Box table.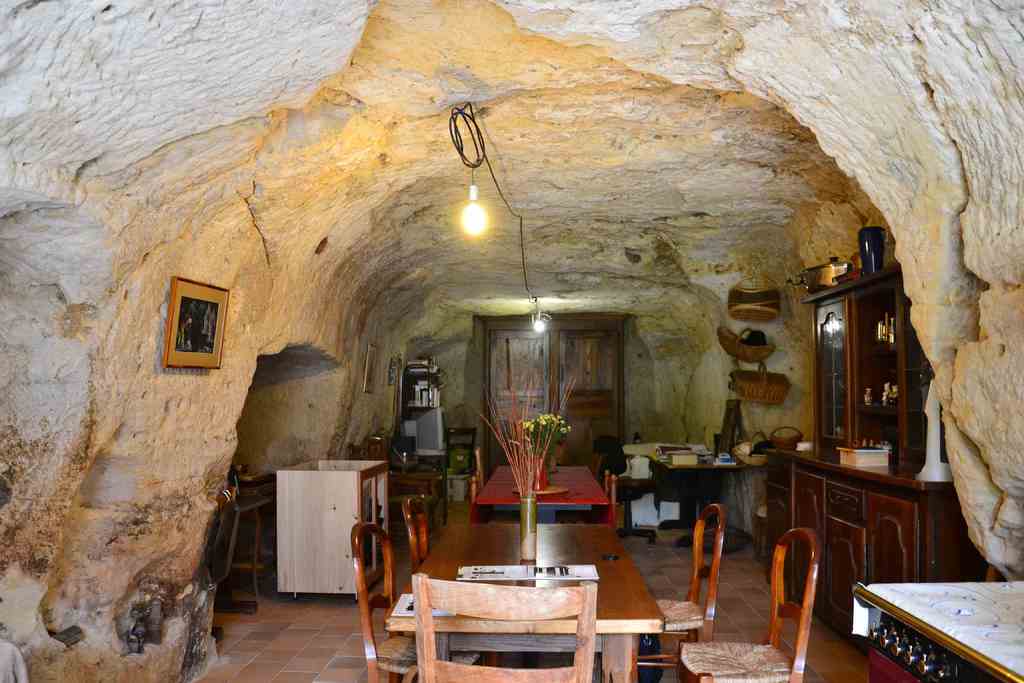
pyautogui.locateOnScreen(636, 437, 761, 536).
